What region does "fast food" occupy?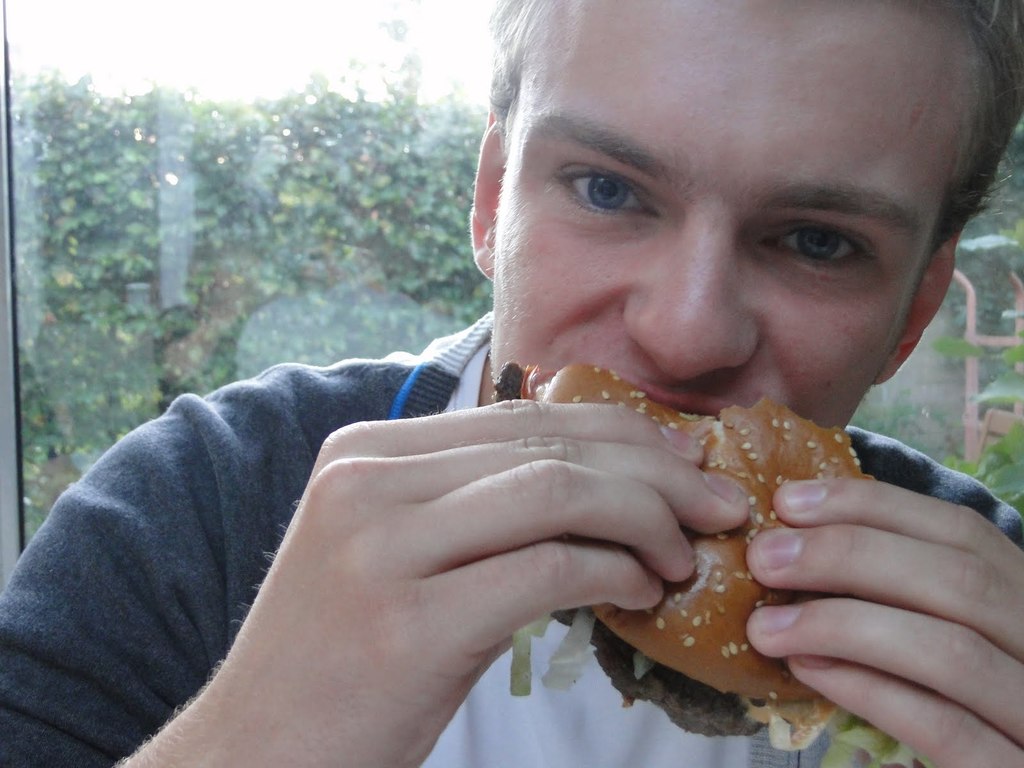
[547, 361, 860, 733].
